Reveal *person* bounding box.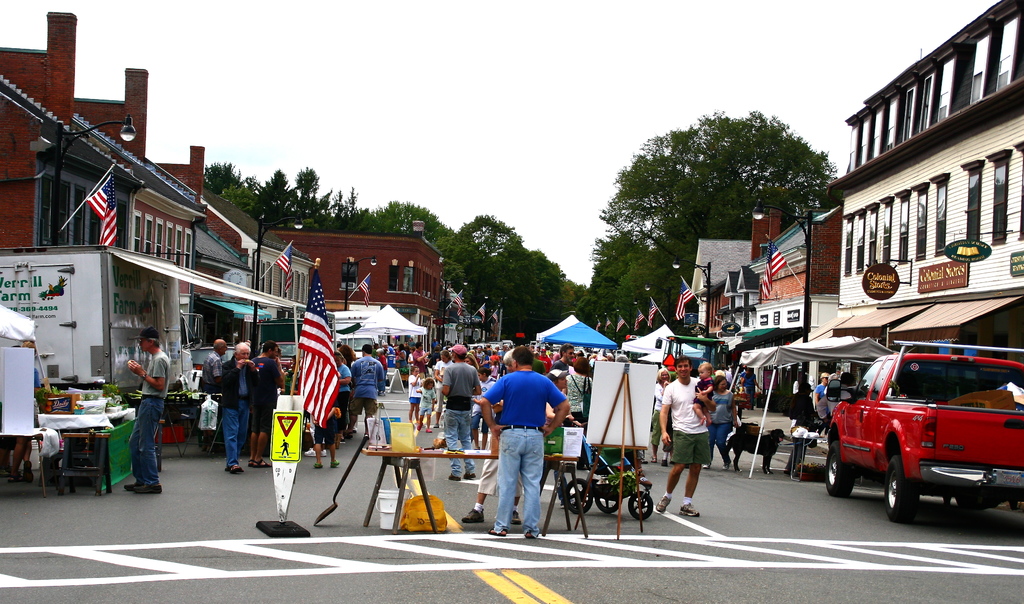
Revealed: region(478, 345, 576, 539).
